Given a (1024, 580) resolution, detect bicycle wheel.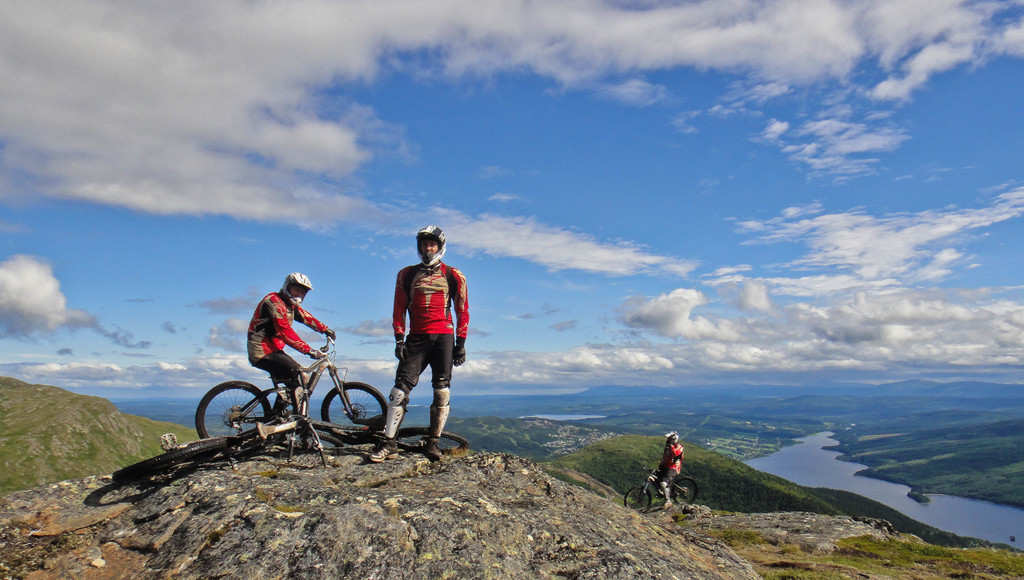
[x1=669, y1=476, x2=703, y2=510].
